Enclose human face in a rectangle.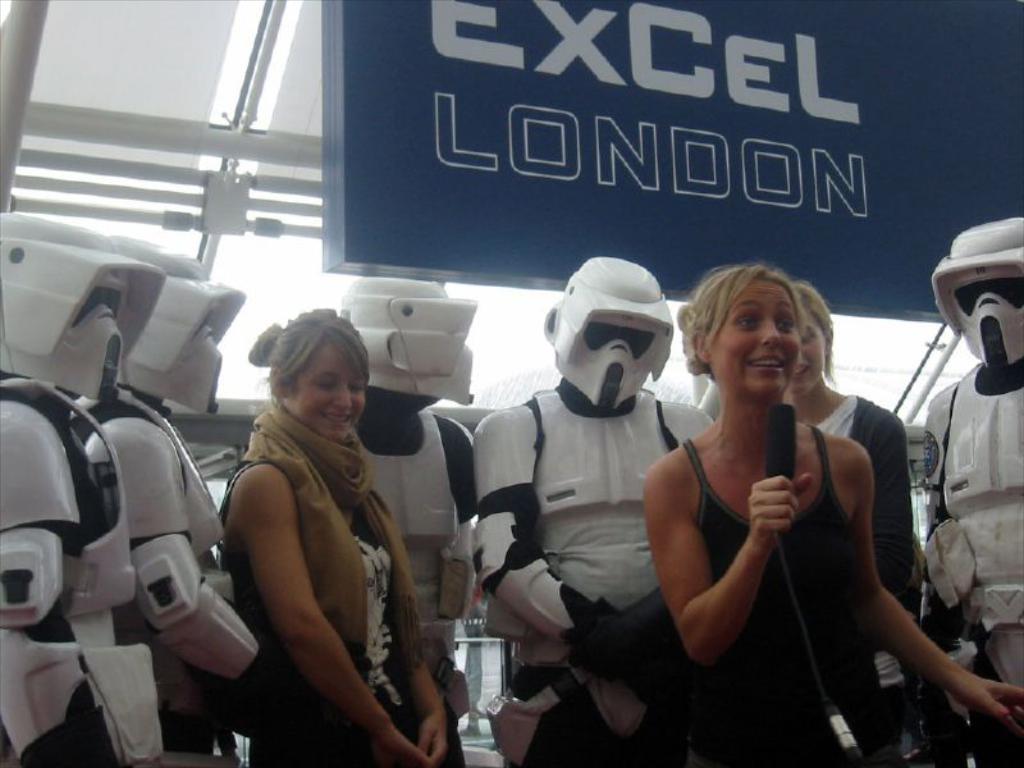
crop(796, 297, 832, 399).
